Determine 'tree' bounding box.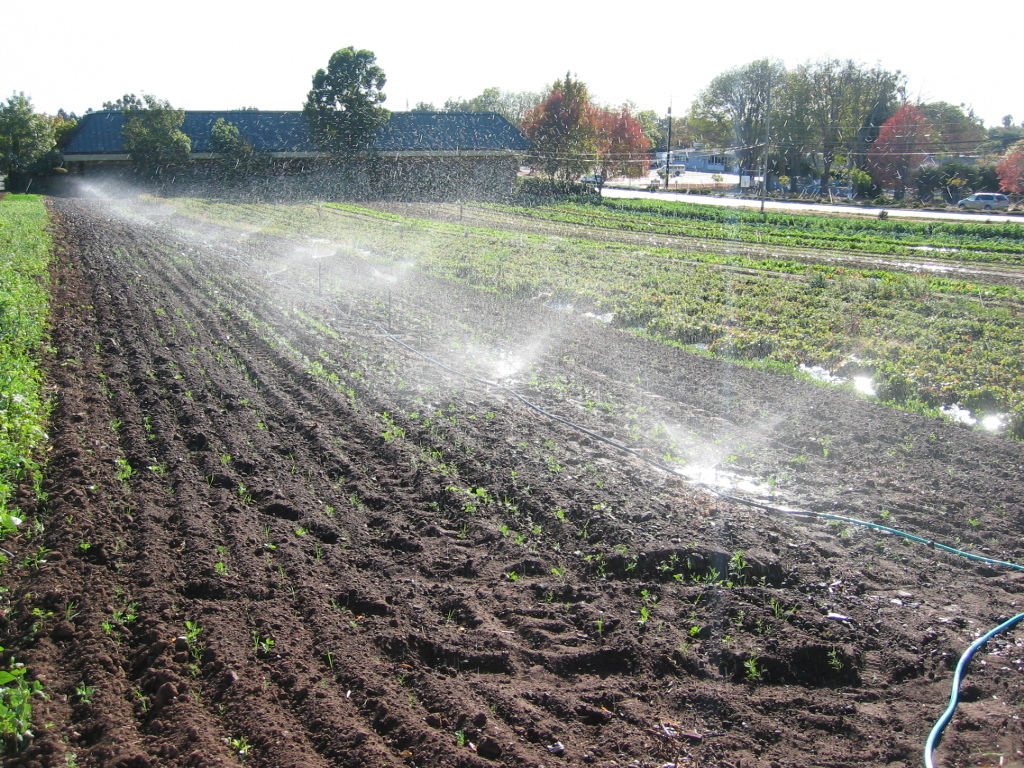
Determined: region(855, 101, 946, 200).
